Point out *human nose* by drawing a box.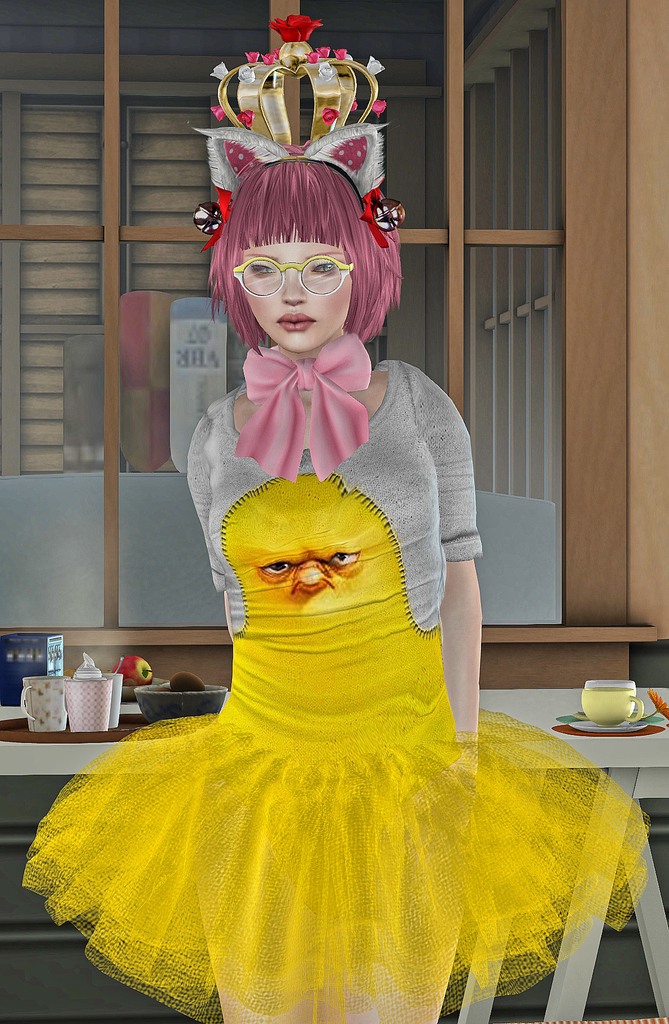
x1=281, y1=256, x2=304, y2=308.
